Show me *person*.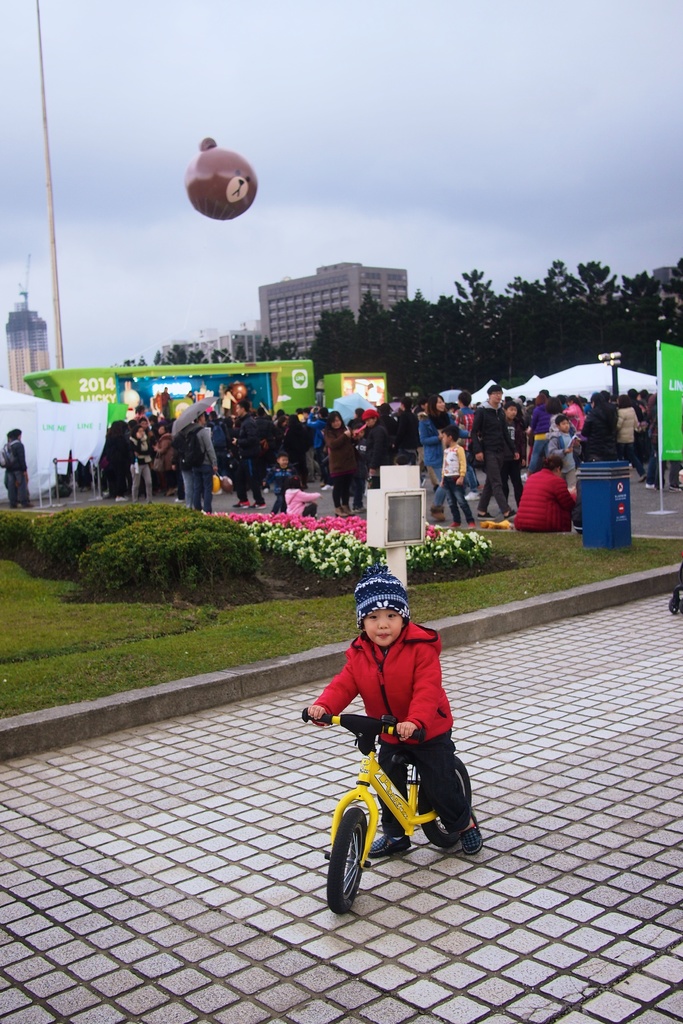
*person* is here: <region>300, 563, 479, 853</region>.
